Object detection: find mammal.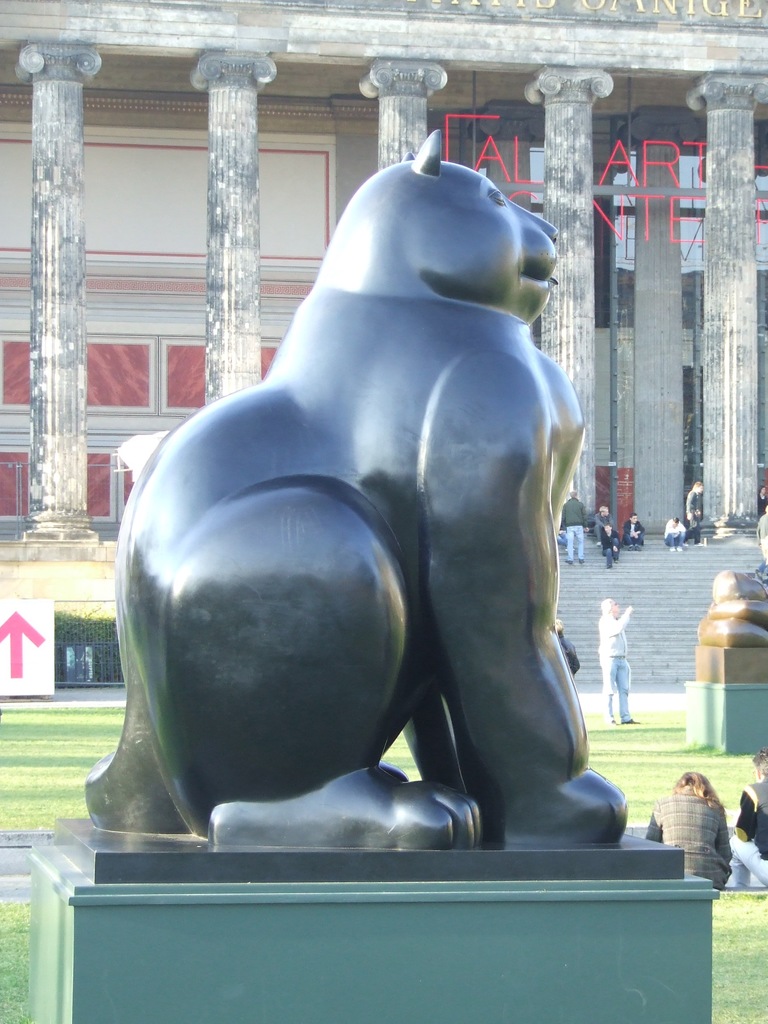
rect(594, 595, 634, 726).
